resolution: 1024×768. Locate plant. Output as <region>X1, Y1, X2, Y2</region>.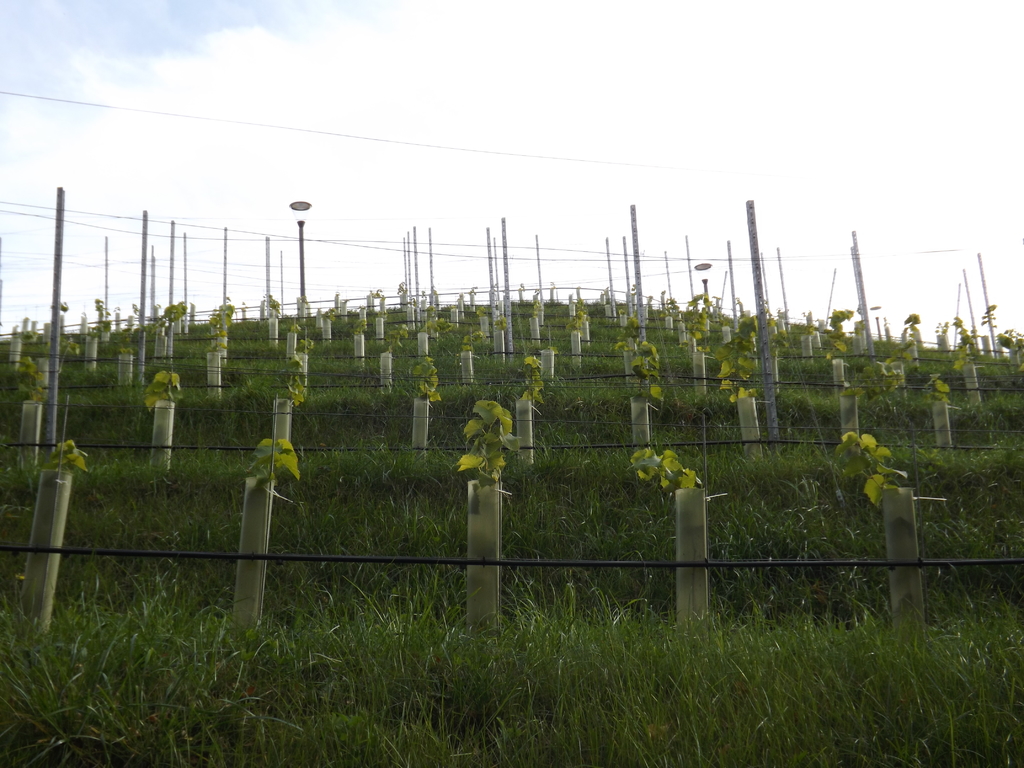
<region>987, 296, 999, 362</region>.
